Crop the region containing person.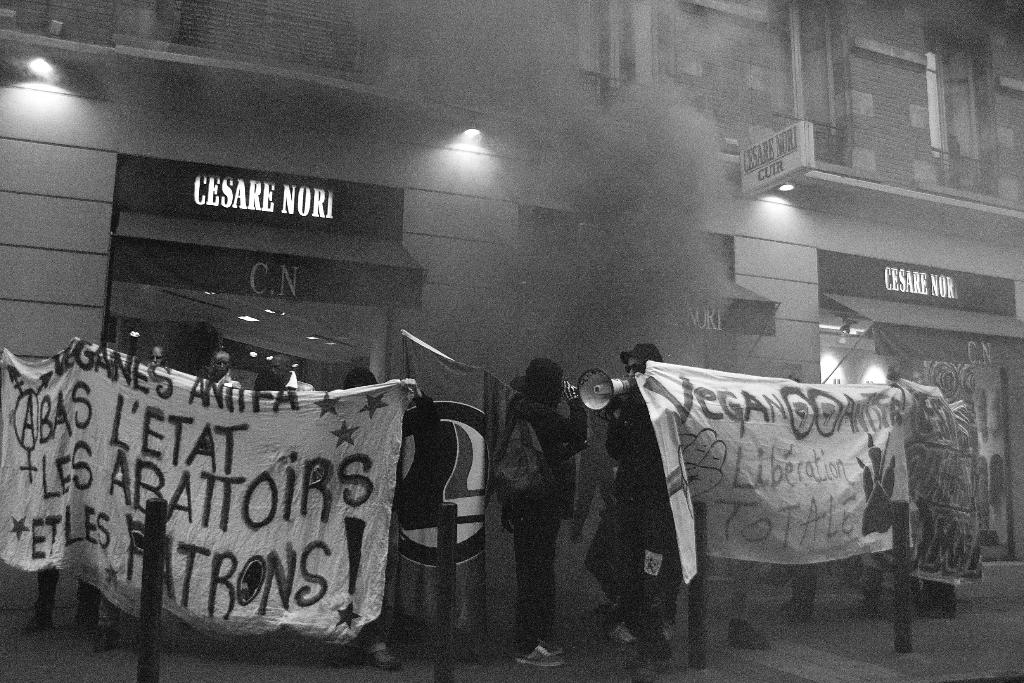
Crop region: bbox=(787, 566, 812, 632).
